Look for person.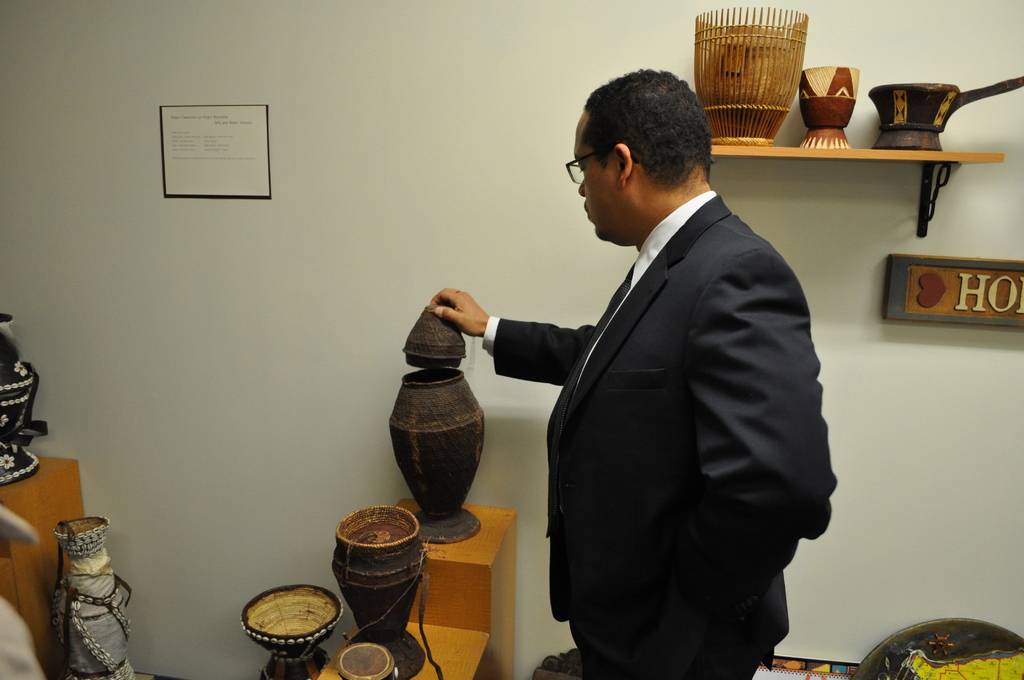
Found: (476,62,824,664).
